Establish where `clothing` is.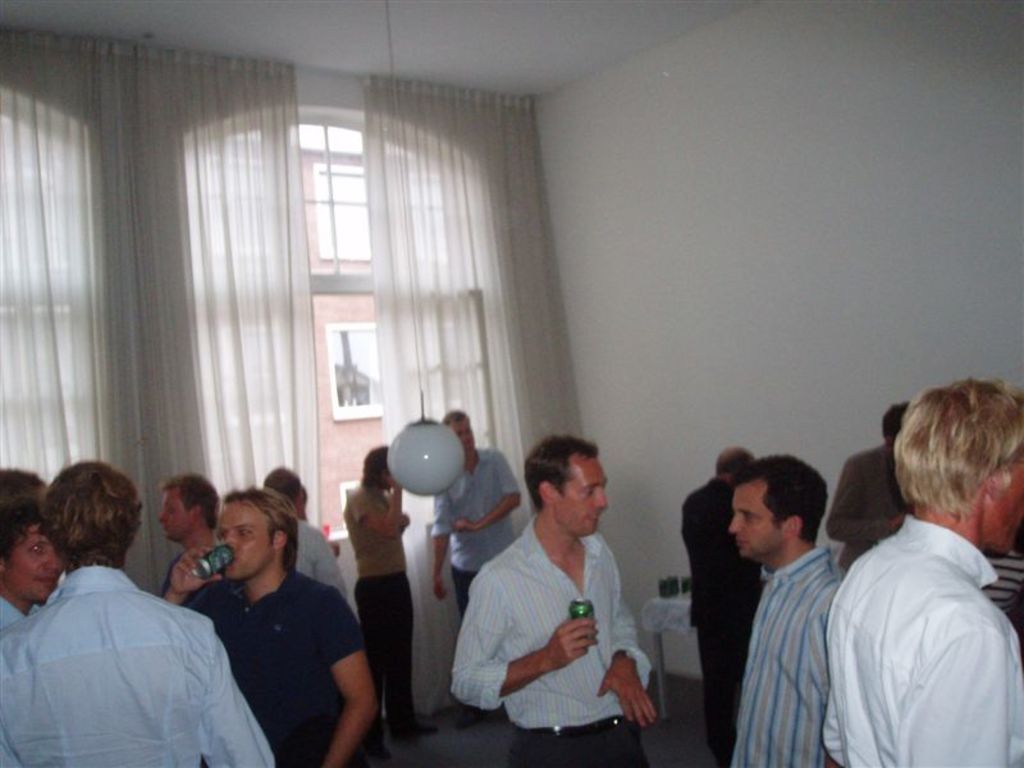
Established at select_region(426, 444, 521, 621).
